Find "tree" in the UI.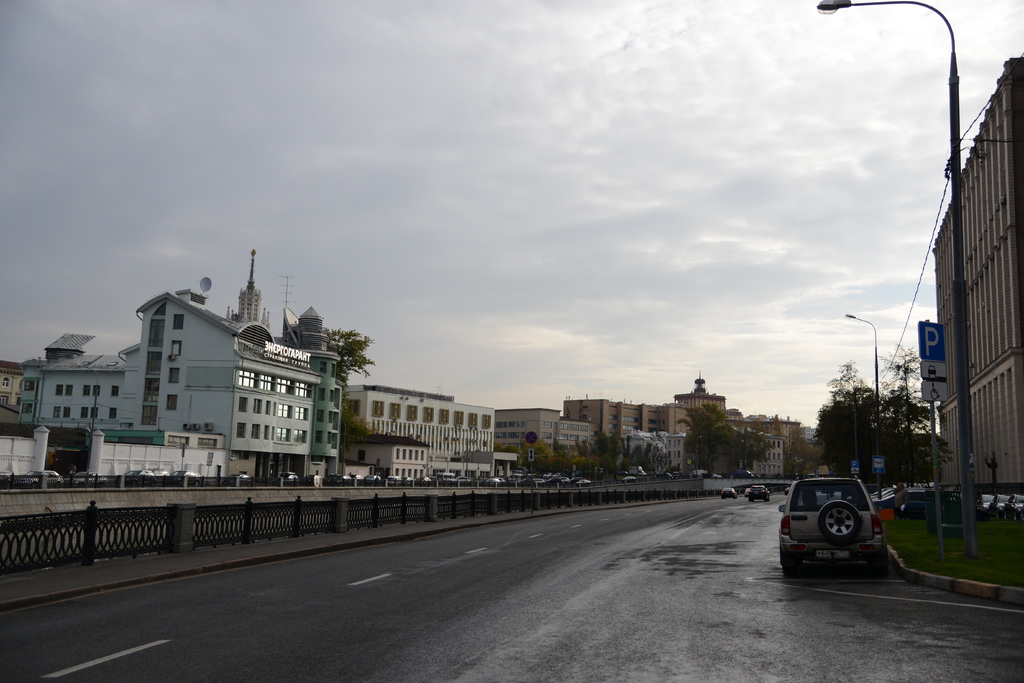
UI element at detection(341, 406, 383, 447).
